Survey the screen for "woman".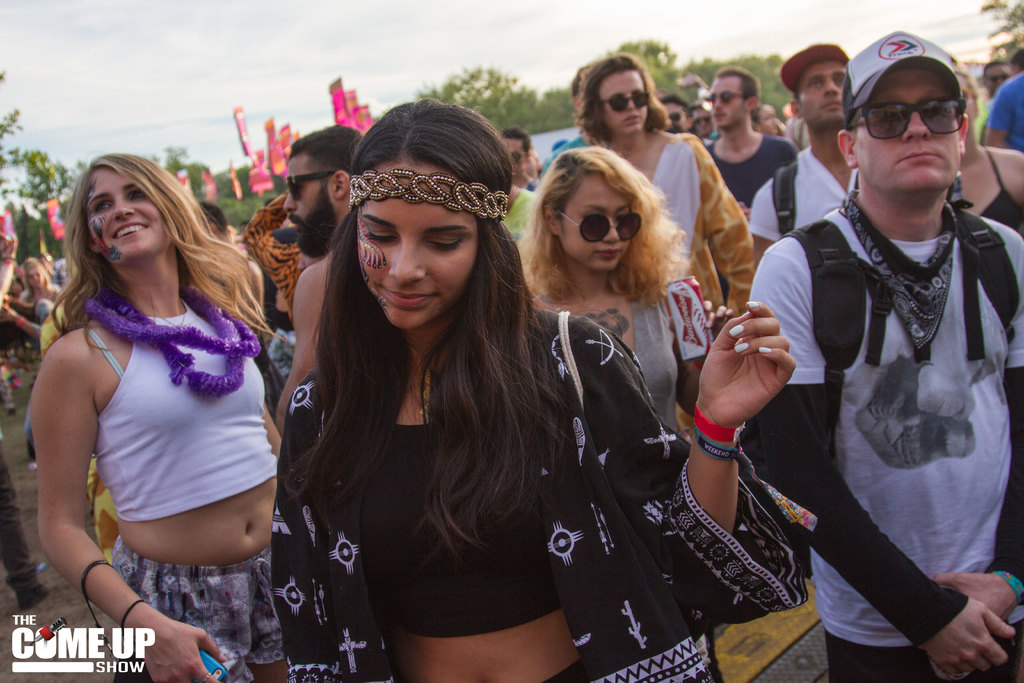
Survey found: (left=515, top=147, right=709, bottom=436).
